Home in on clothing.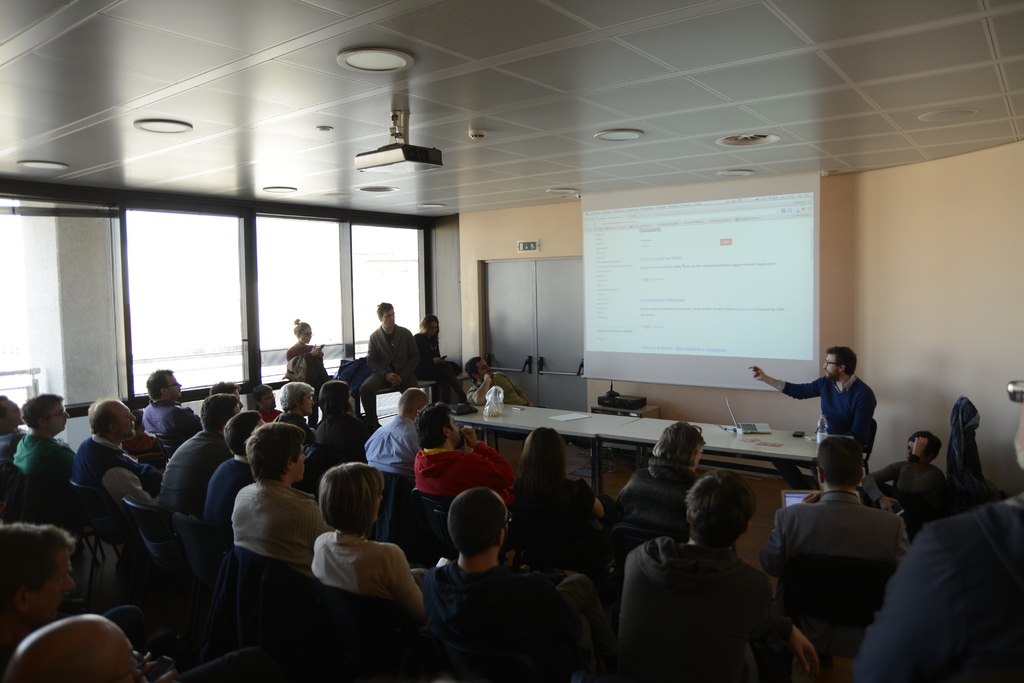
Homed in at 612, 531, 764, 680.
